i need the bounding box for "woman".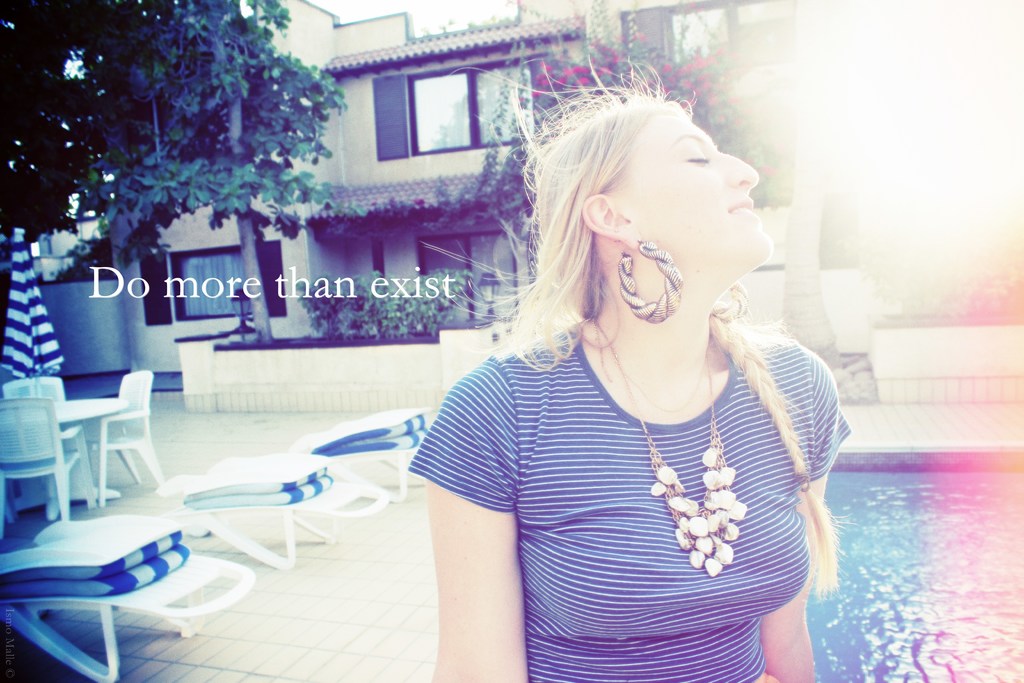
Here it is: x1=397, y1=74, x2=856, y2=671.
